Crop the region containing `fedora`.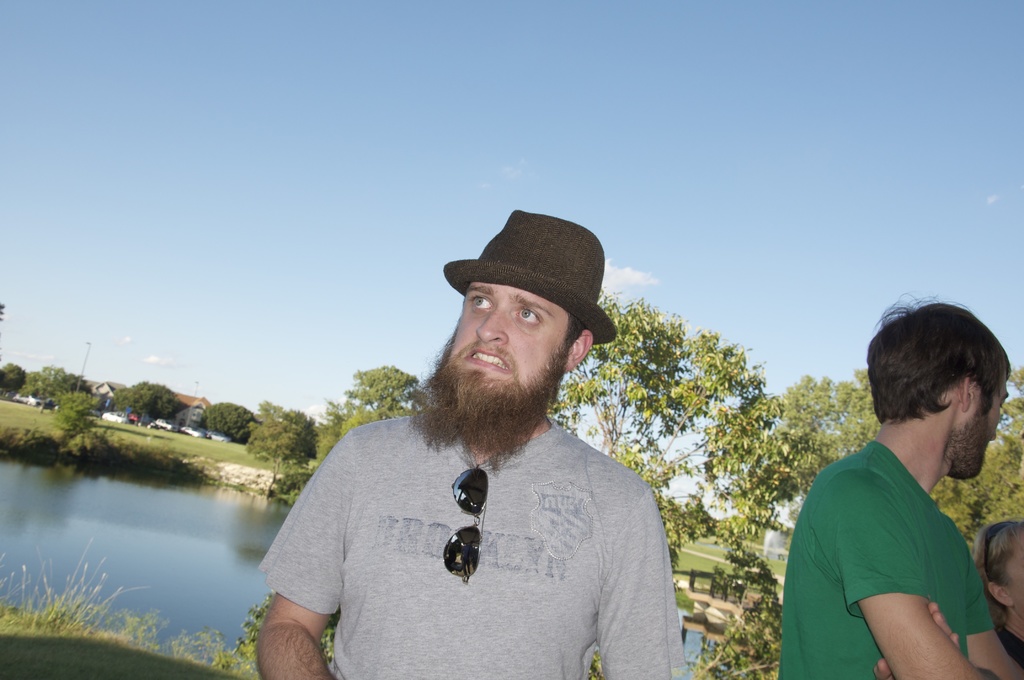
Crop region: x1=445 y1=203 x2=619 y2=339.
